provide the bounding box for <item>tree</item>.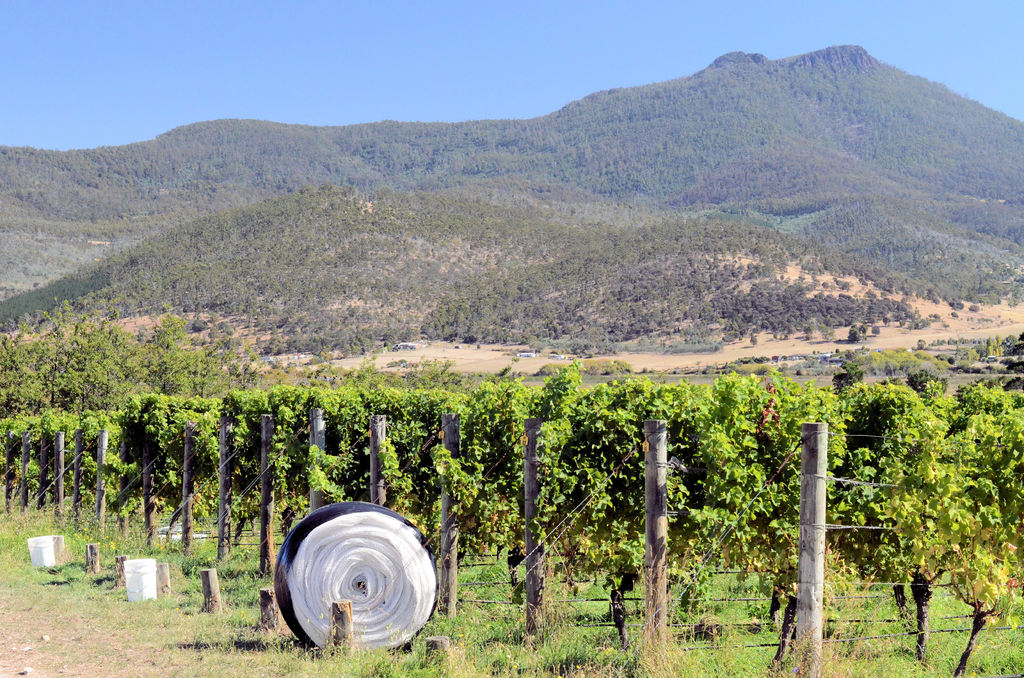
locate(156, 309, 180, 350).
